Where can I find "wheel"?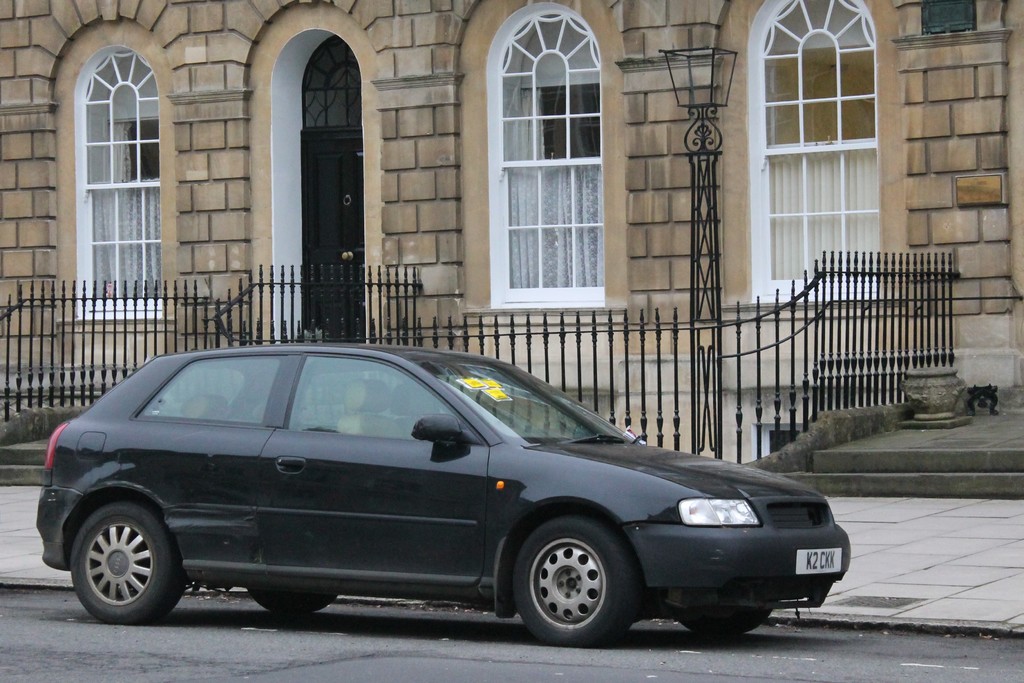
You can find it at [x1=508, y1=530, x2=636, y2=641].
